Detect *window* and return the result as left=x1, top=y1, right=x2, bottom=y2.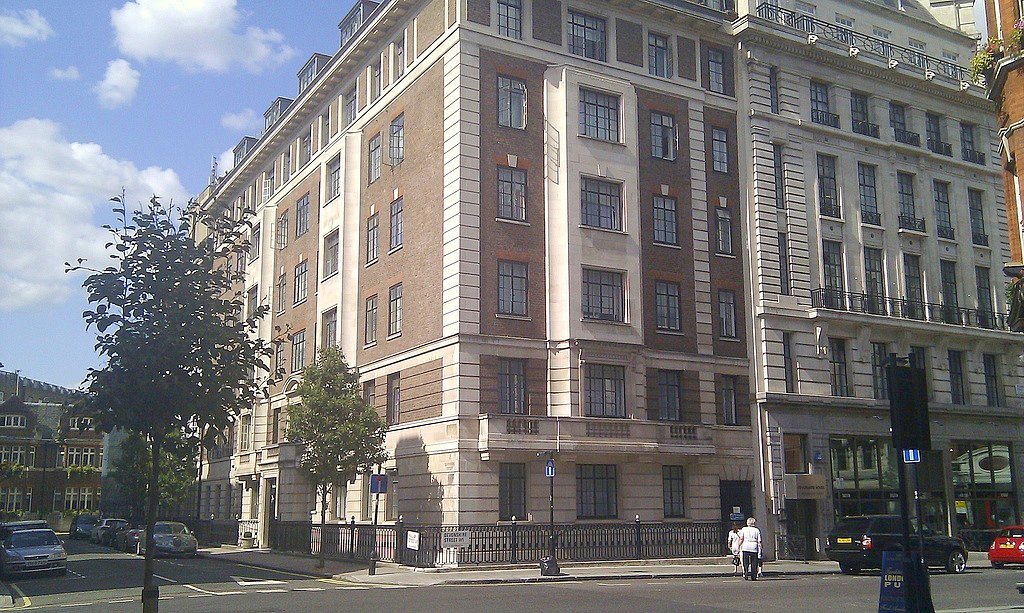
left=368, top=131, right=383, bottom=179.
